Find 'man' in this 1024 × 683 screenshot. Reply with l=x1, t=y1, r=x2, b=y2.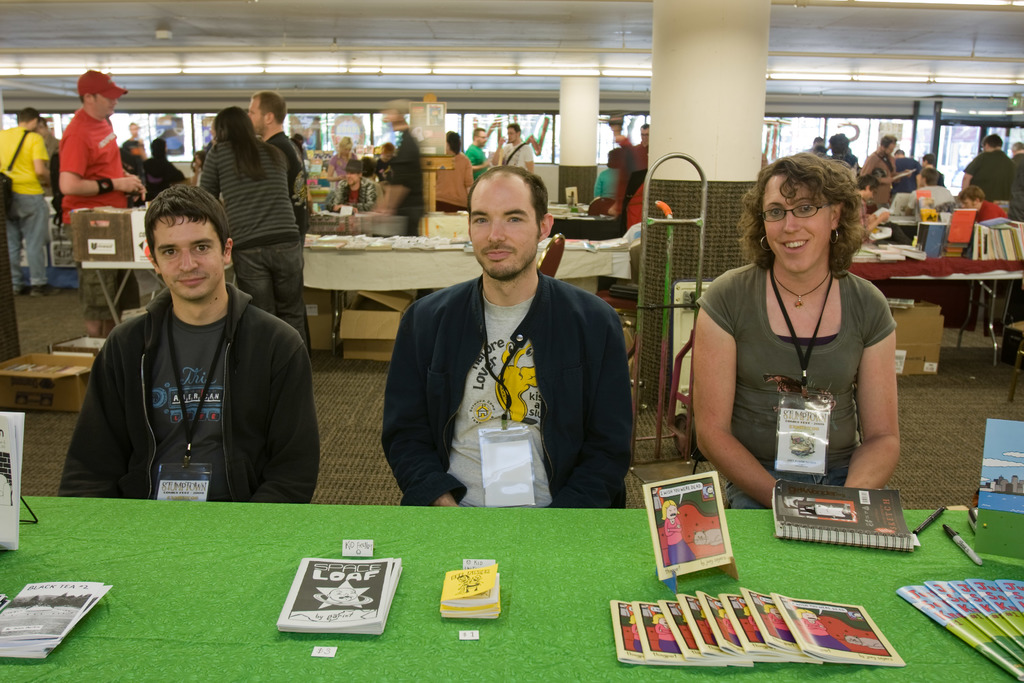
l=492, t=123, r=532, b=172.
